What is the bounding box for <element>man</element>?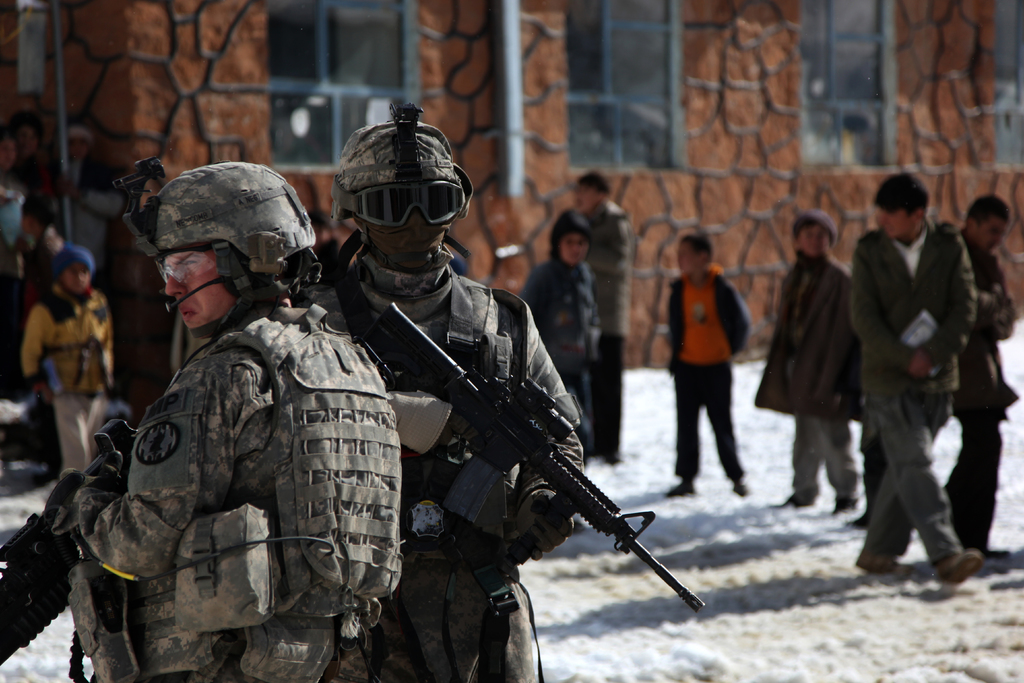
box=[852, 170, 994, 599].
